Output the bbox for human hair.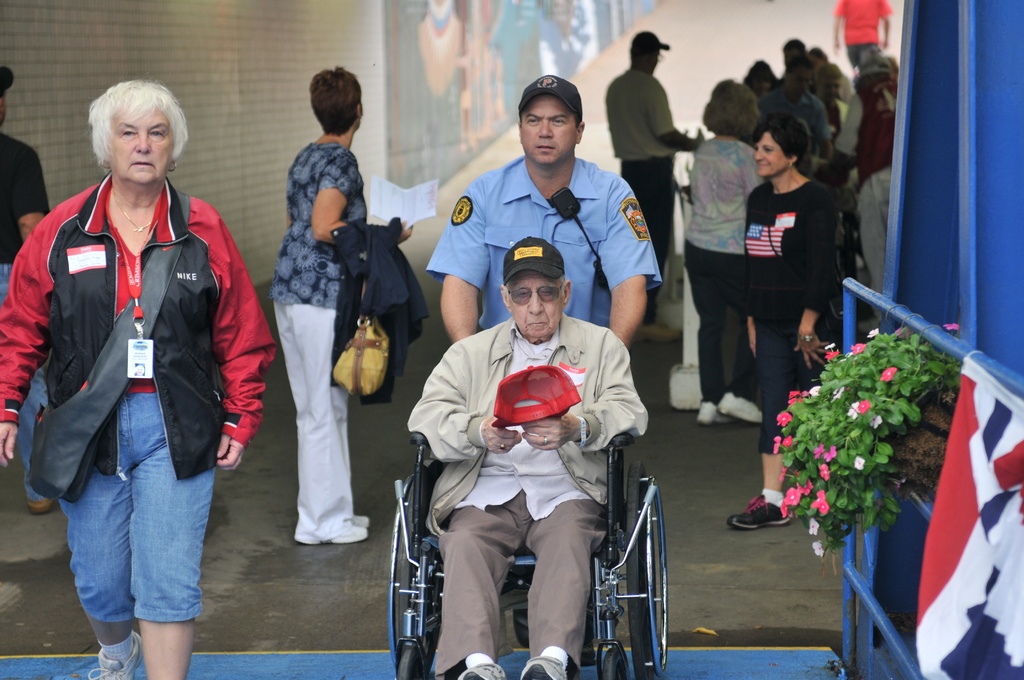
<box>781,40,803,60</box>.
